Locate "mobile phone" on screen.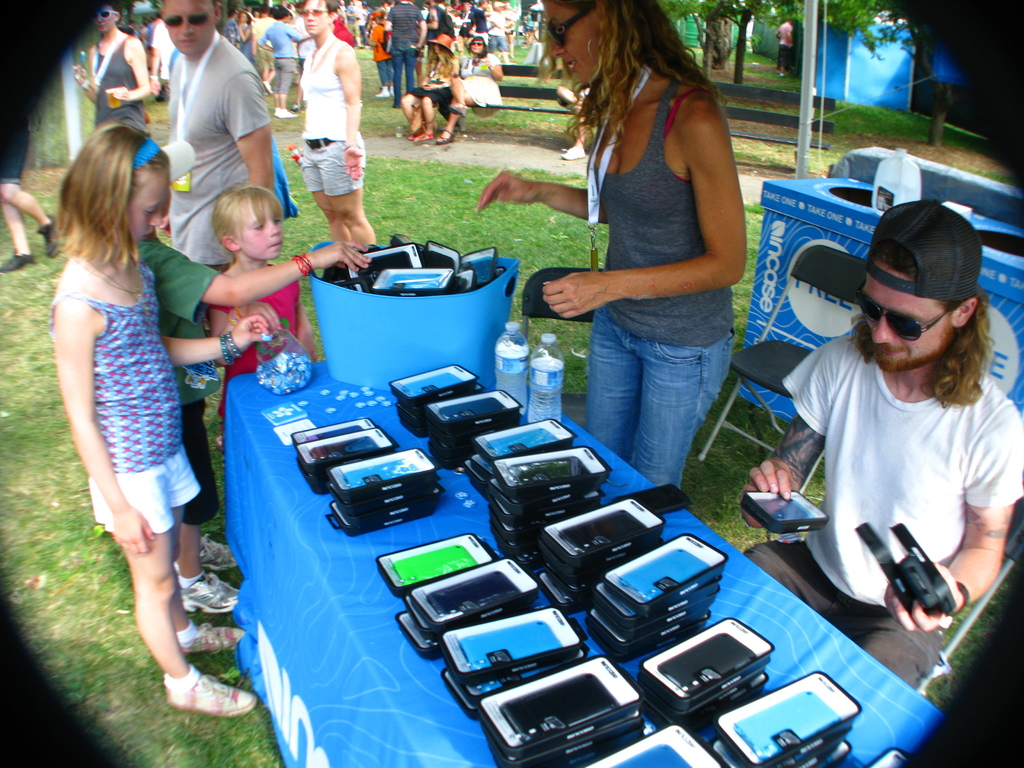
On screen at Rect(609, 741, 694, 767).
